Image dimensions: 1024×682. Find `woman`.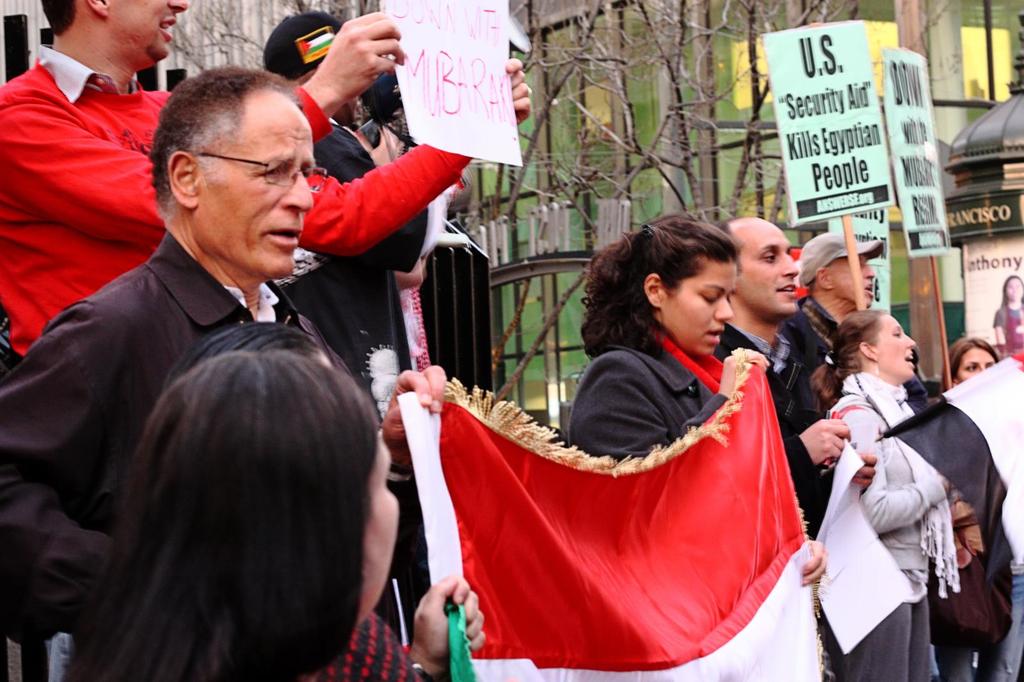
50,345,402,681.
